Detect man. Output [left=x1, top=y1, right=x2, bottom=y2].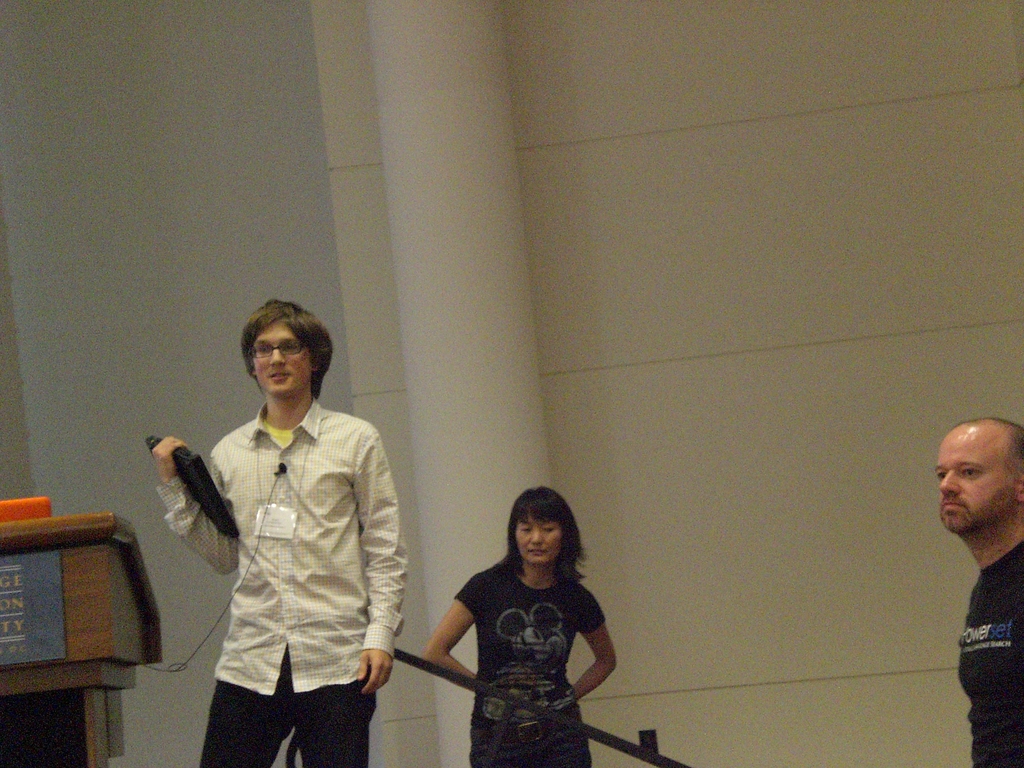
[left=157, top=309, right=426, bottom=767].
